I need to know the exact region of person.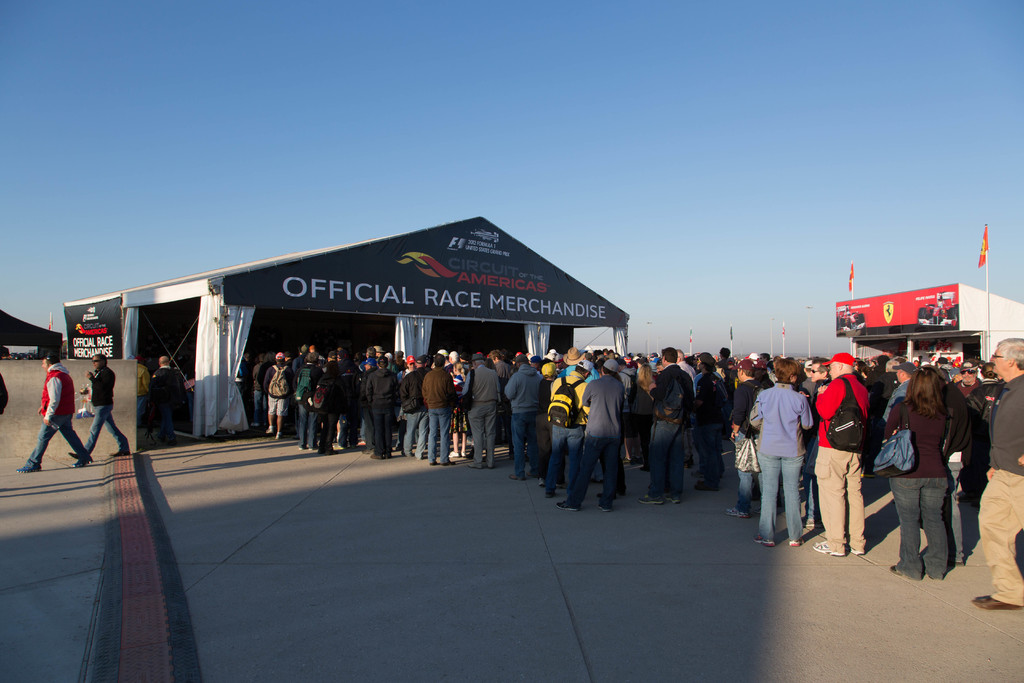
Region: pyautogui.locateOnScreen(879, 365, 951, 579).
